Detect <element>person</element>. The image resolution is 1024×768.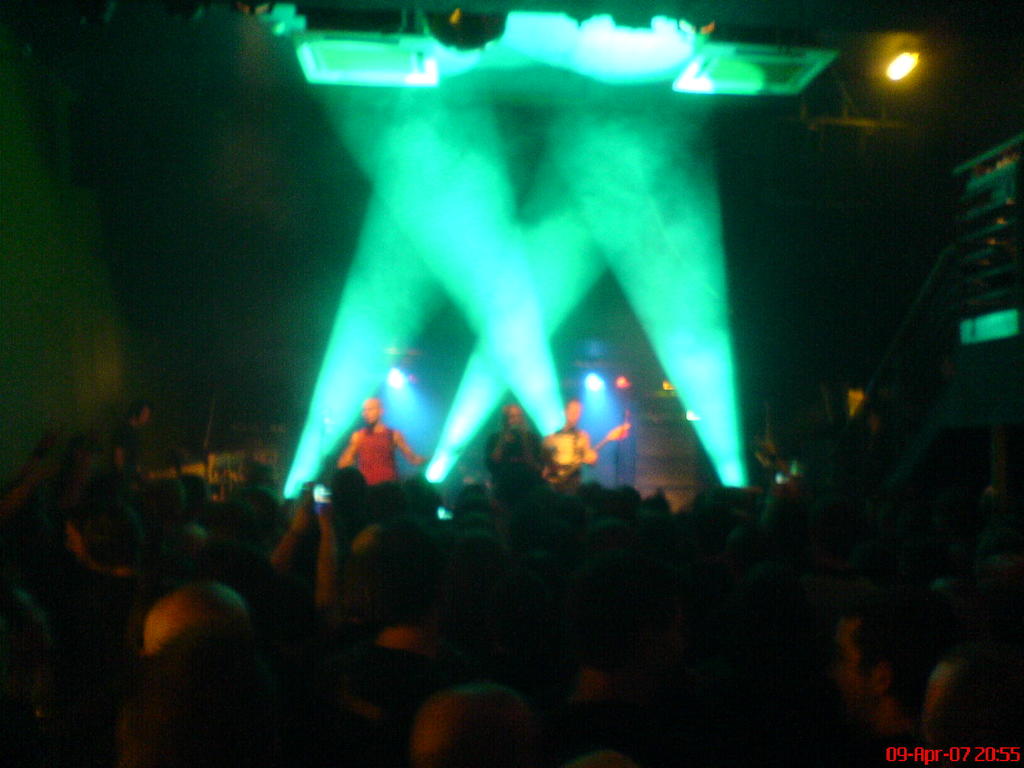
select_region(106, 399, 154, 499).
